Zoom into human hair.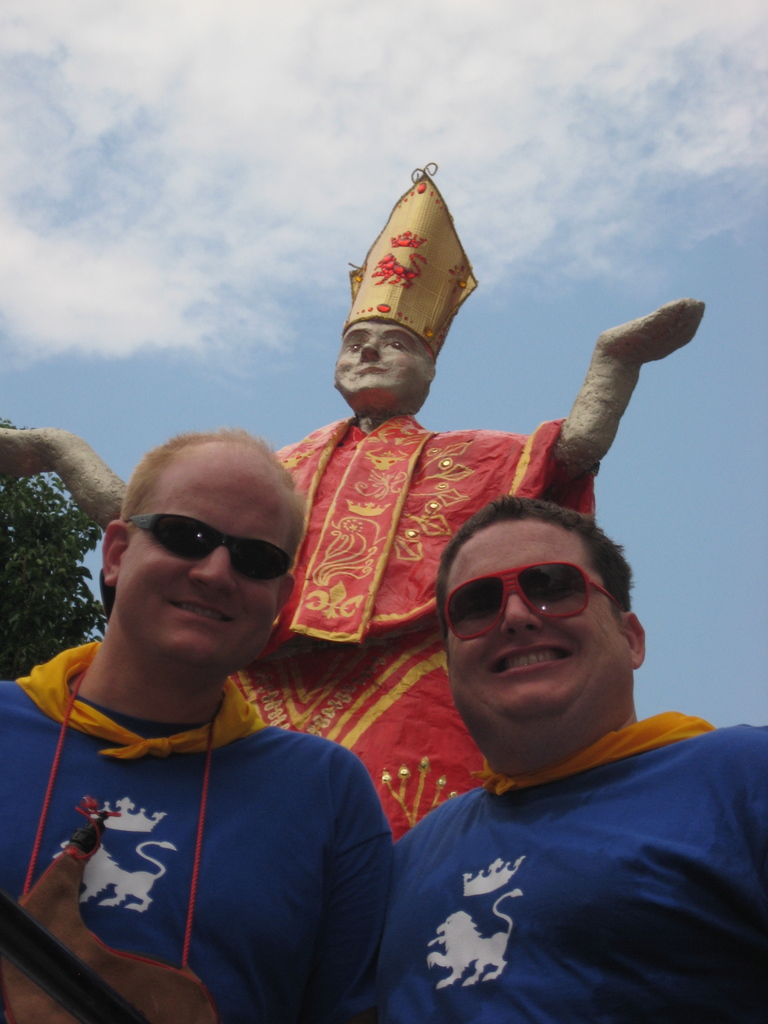
Zoom target: l=434, t=493, r=636, b=621.
